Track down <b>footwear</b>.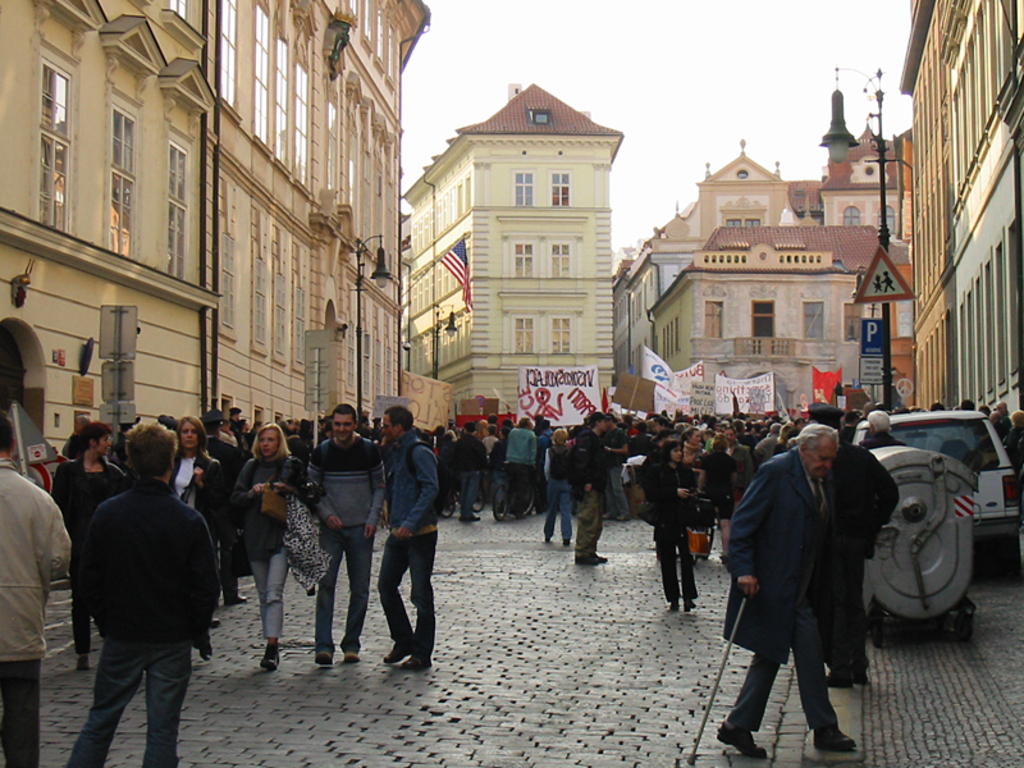
Tracked to box(265, 645, 279, 672).
